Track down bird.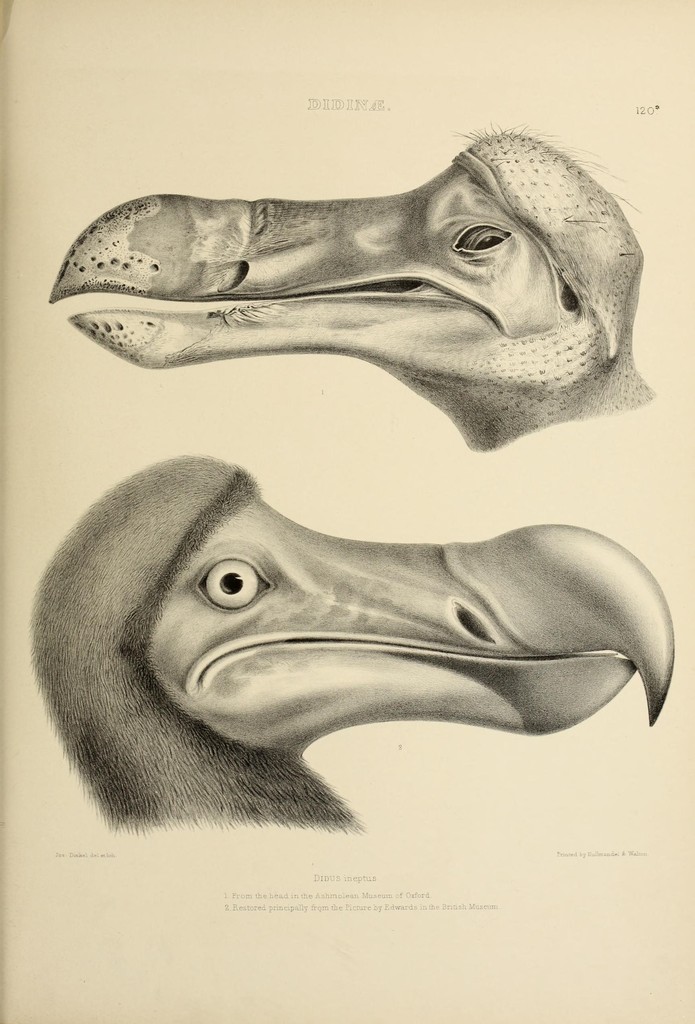
Tracked to <bbox>35, 109, 662, 447</bbox>.
